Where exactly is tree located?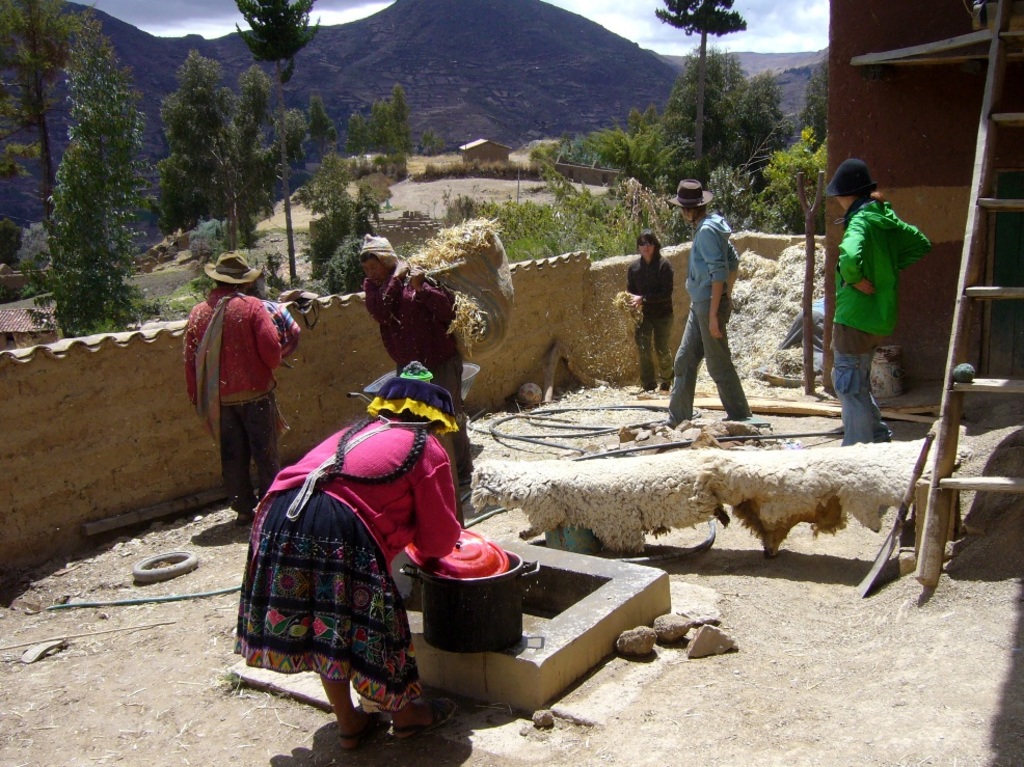
Its bounding box is <region>342, 80, 444, 168</region>.
